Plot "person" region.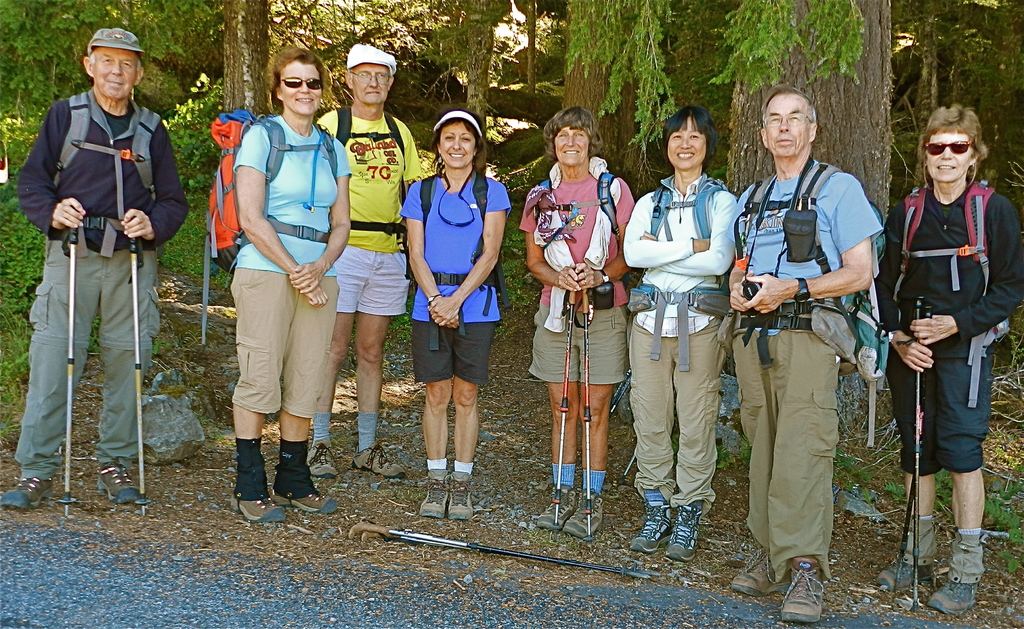
Plotted at <box>623,95,738,559</box>.
